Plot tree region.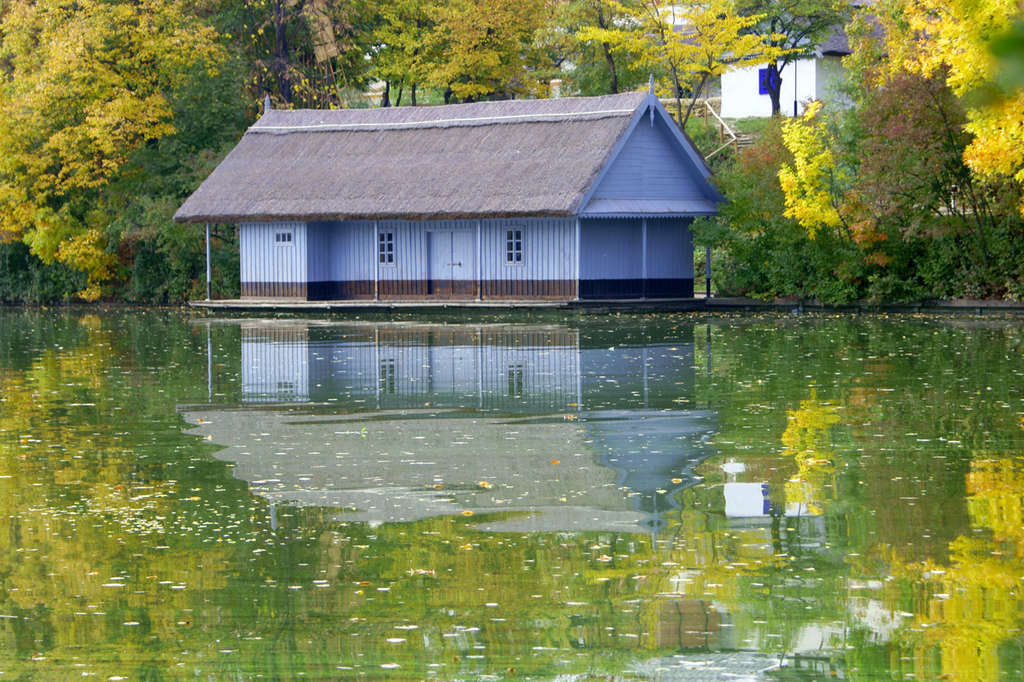
Plotted at x1=833 y1=0 x2=1023 y2=224.
